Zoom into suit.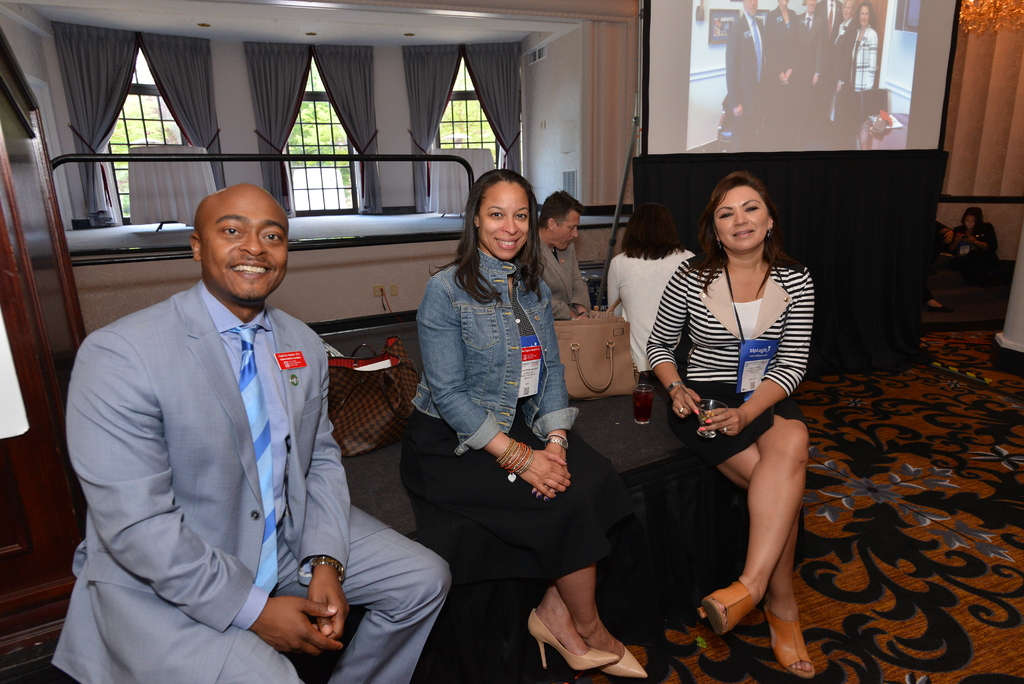
Zoom target: x1=540 y1=234 x2=595 y2=317.
